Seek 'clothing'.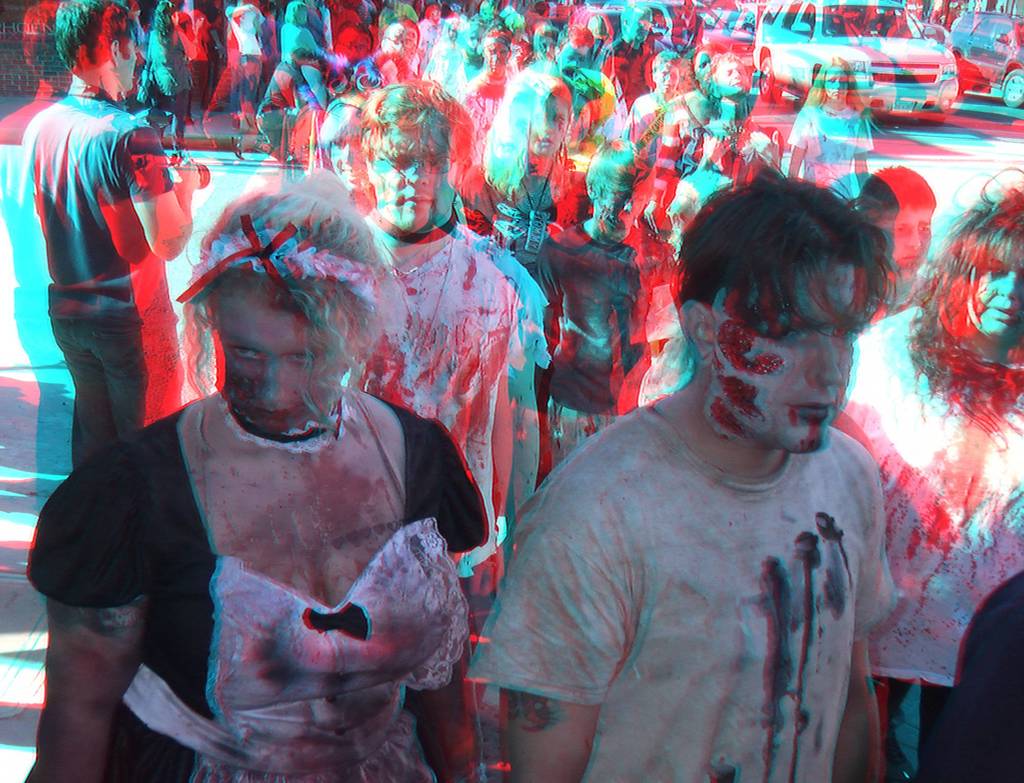
box(877, 383, 1023, 702).
